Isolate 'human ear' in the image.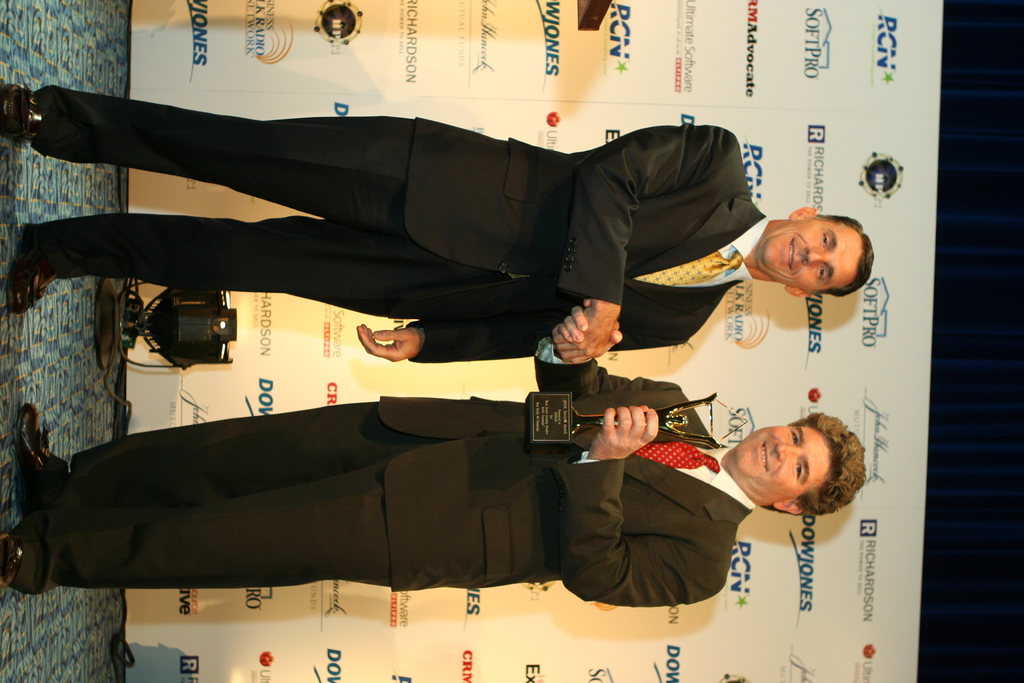
Isolated region: crop(772, 504, 801, 512).
